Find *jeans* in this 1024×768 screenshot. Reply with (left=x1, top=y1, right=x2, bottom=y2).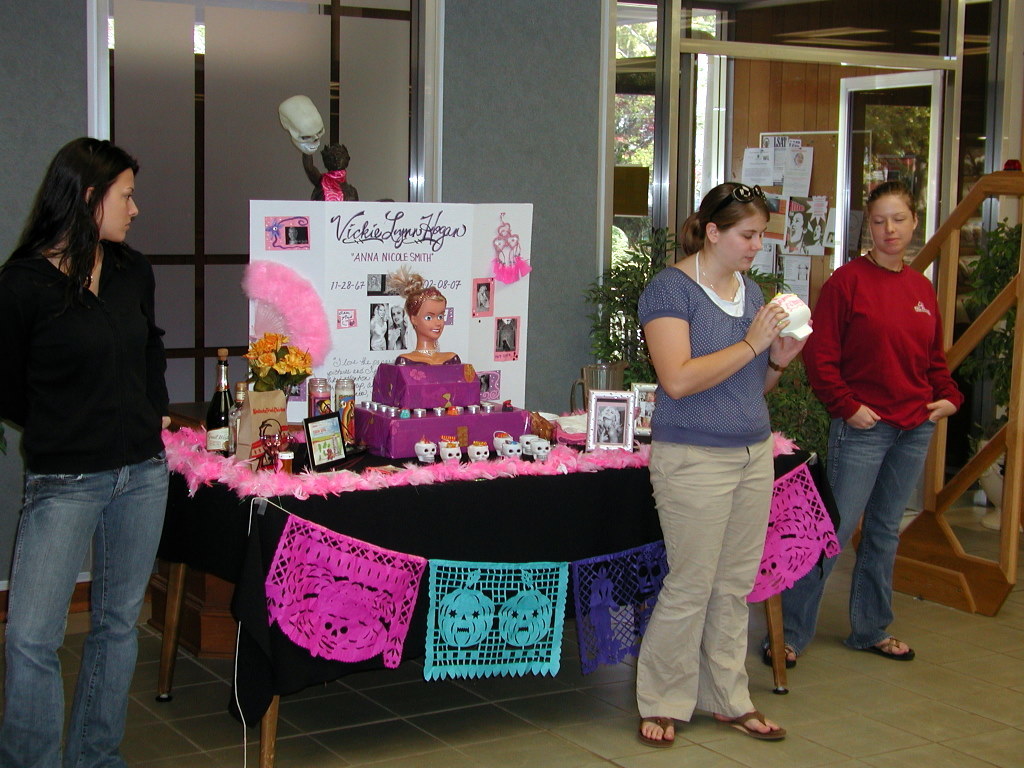
(left=7, top=437, right=182, bottom=767).
